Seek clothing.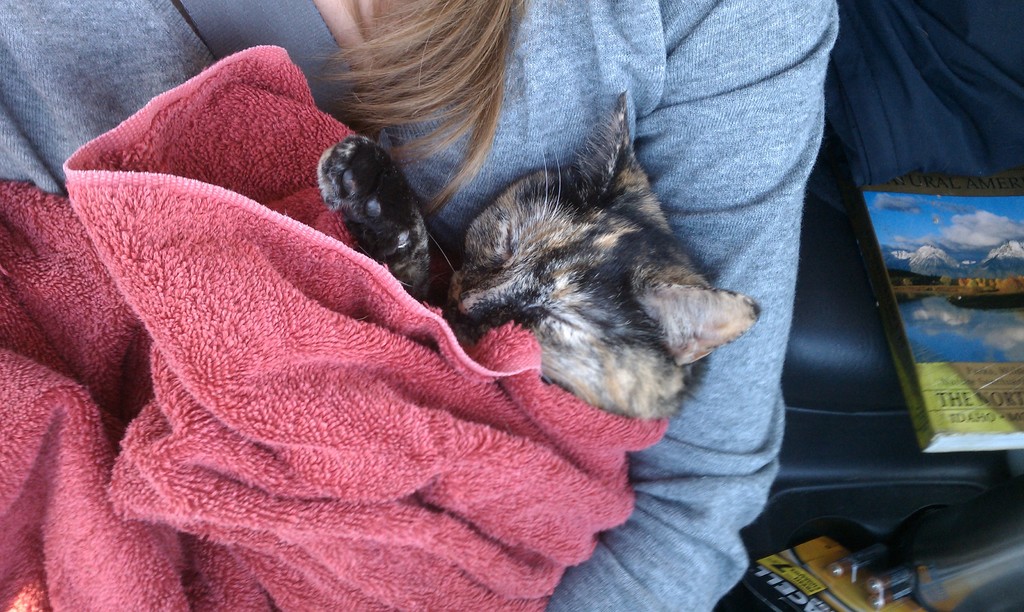
<box>0,0,838,611</box>.
